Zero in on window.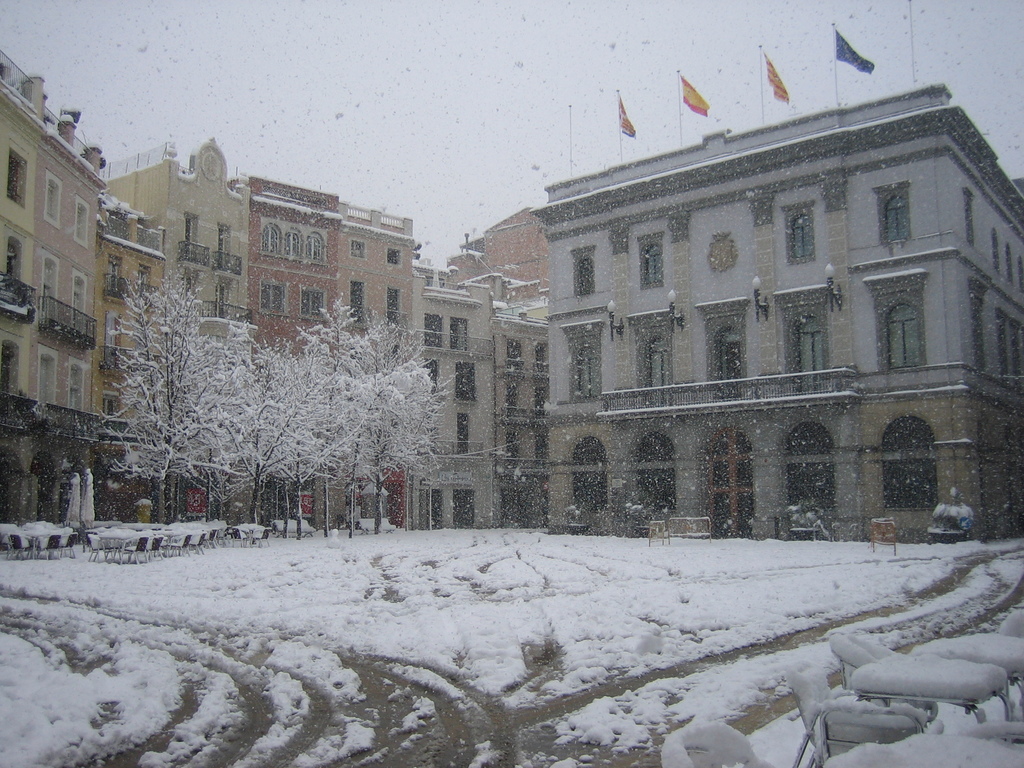
Zeroed in: 964:188:977:247.
